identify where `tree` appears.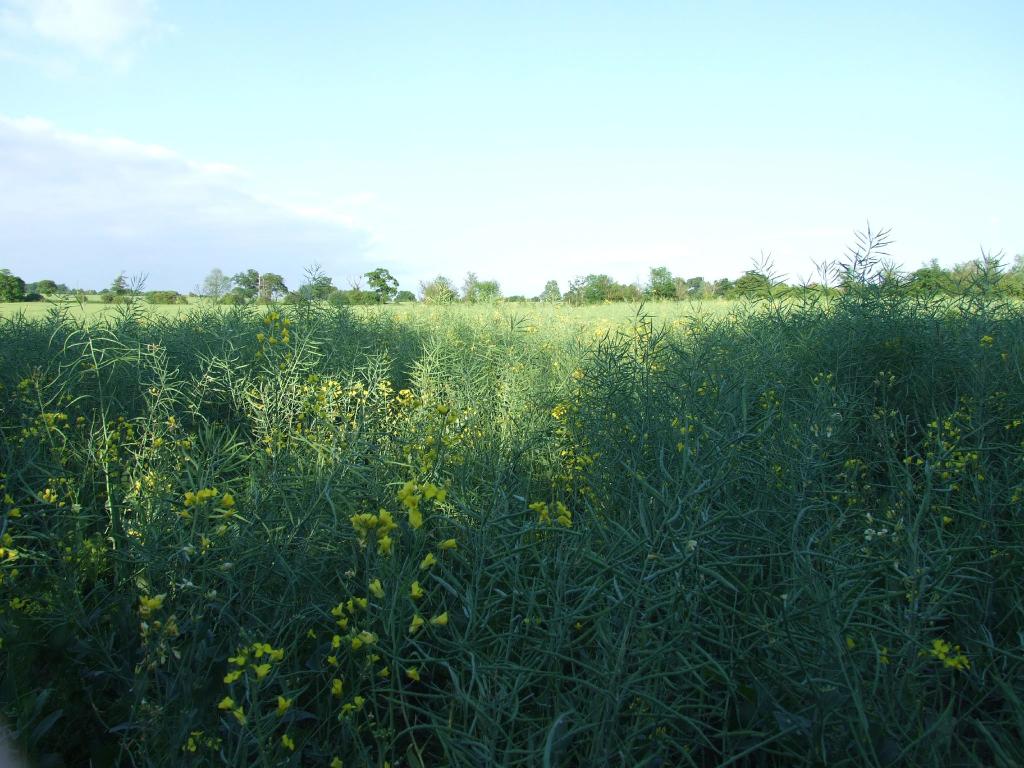
Appears at 413, 273, 456, 300.
